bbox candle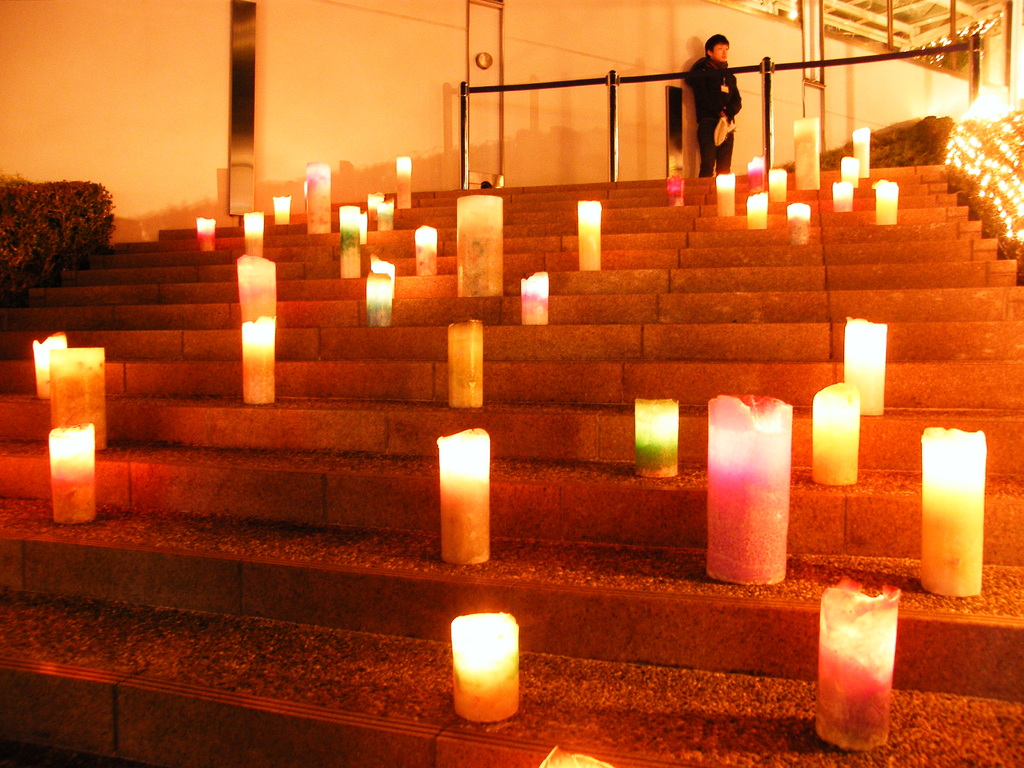
pyautogui.locateOnScreen(342, 227, 362, 280)
